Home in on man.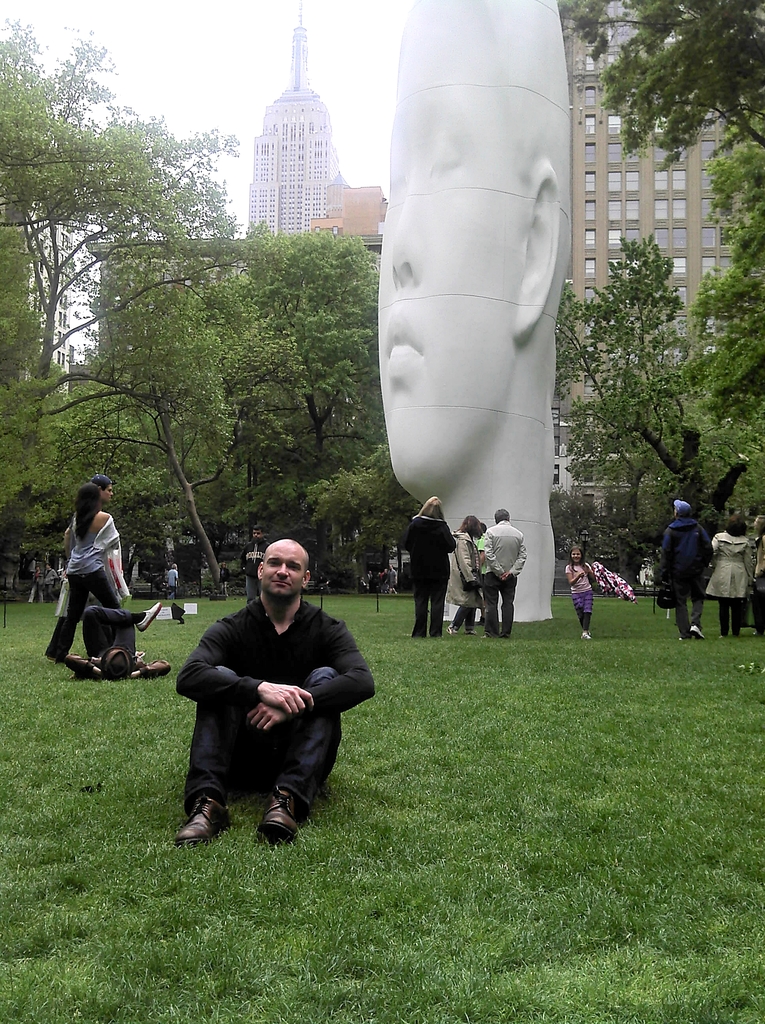
Homed in at (x1=658, y1=501, x2=716, y2=639).
